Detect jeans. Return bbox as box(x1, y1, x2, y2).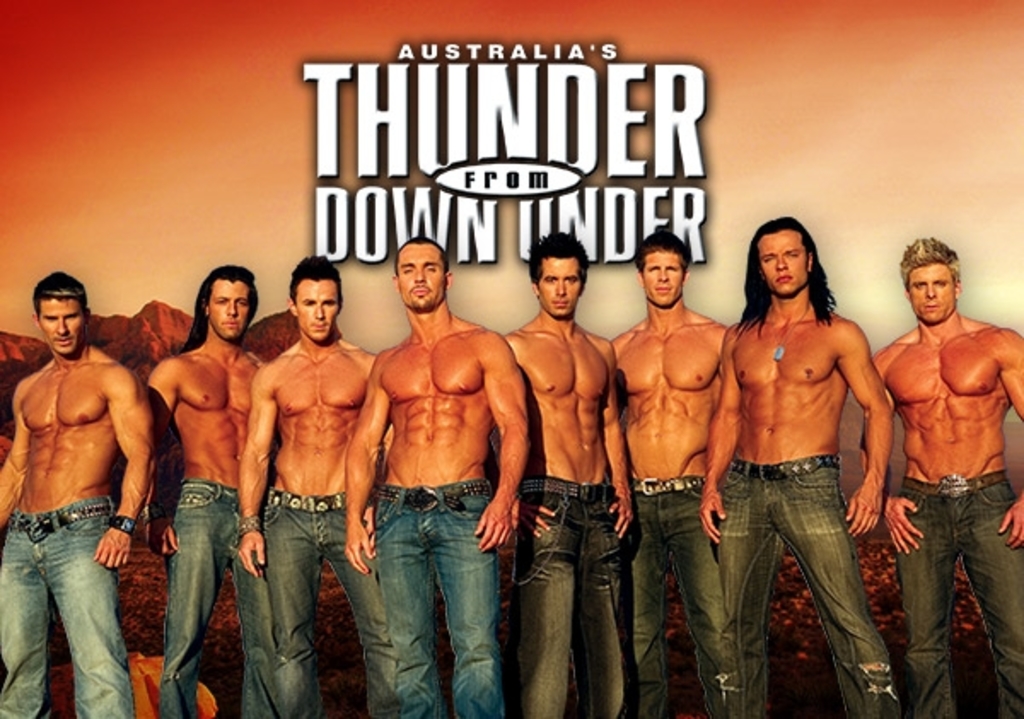
box(719, 456, 901, 717).
